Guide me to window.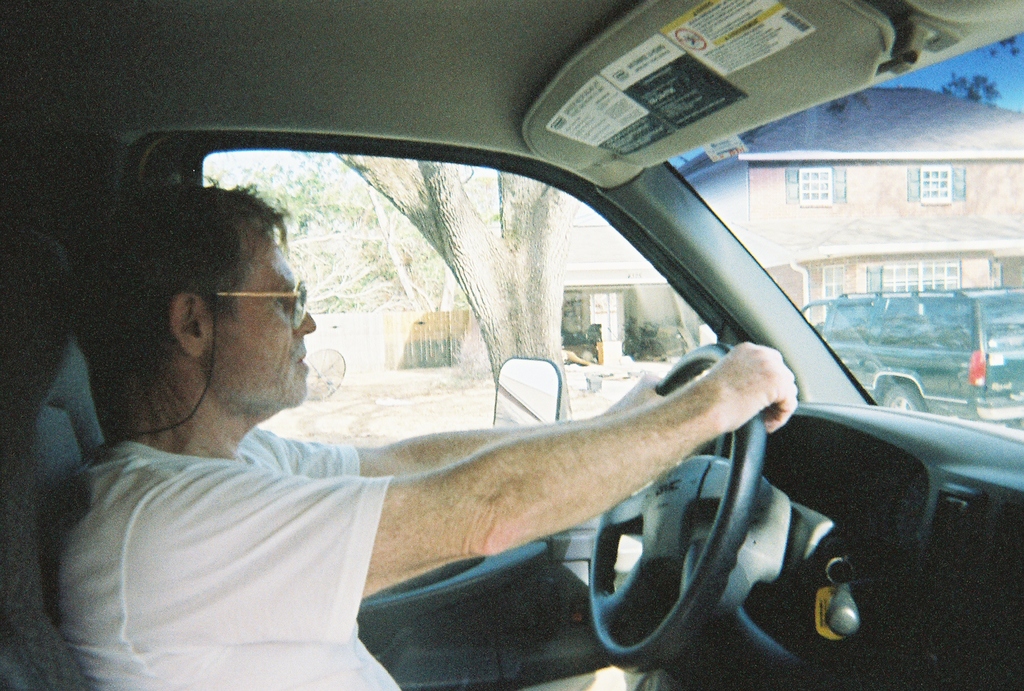
Guidance: 589,290,623,339.
